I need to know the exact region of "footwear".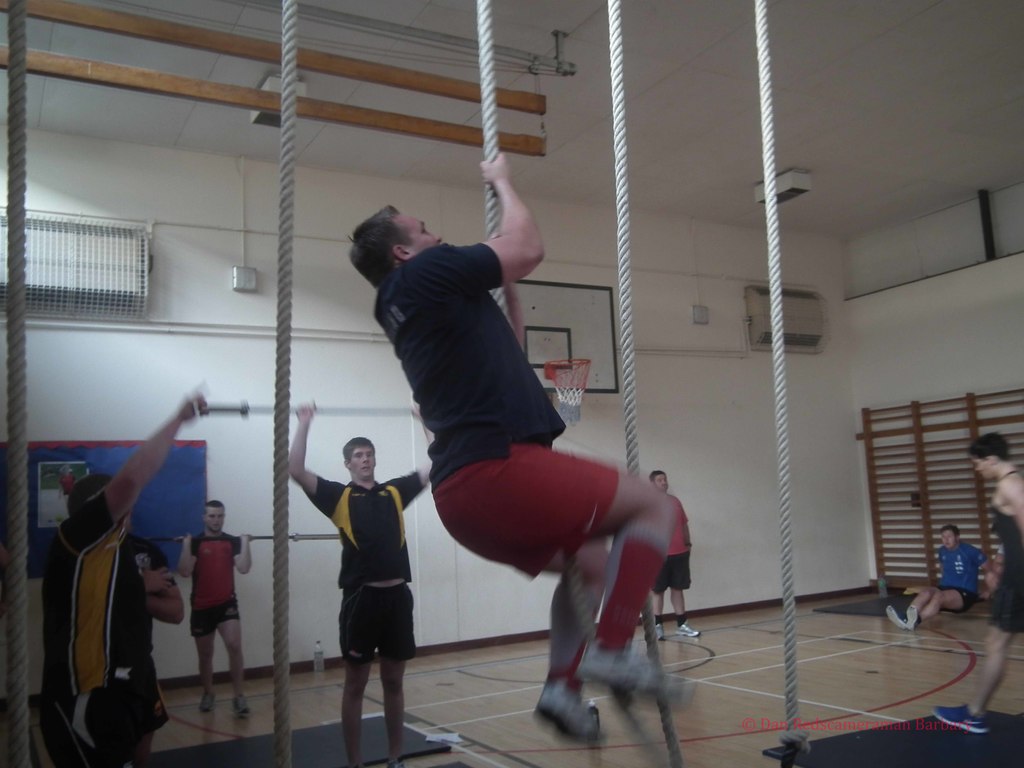
Region: 654:625:665:644.
